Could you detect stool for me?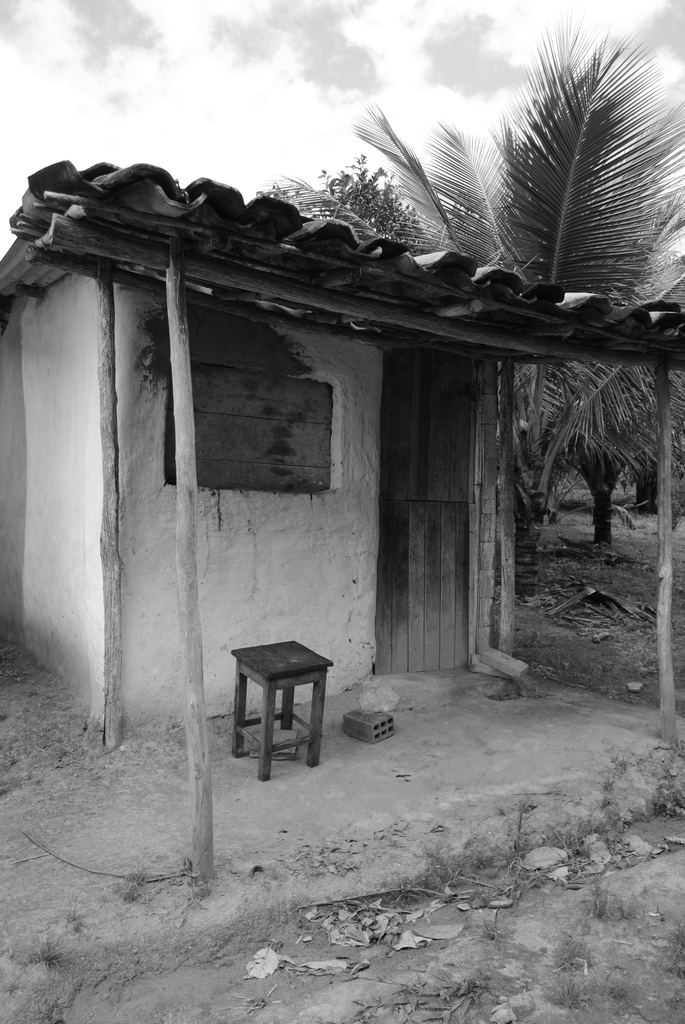
Detection result: detection(228, 636, 331, 784).
